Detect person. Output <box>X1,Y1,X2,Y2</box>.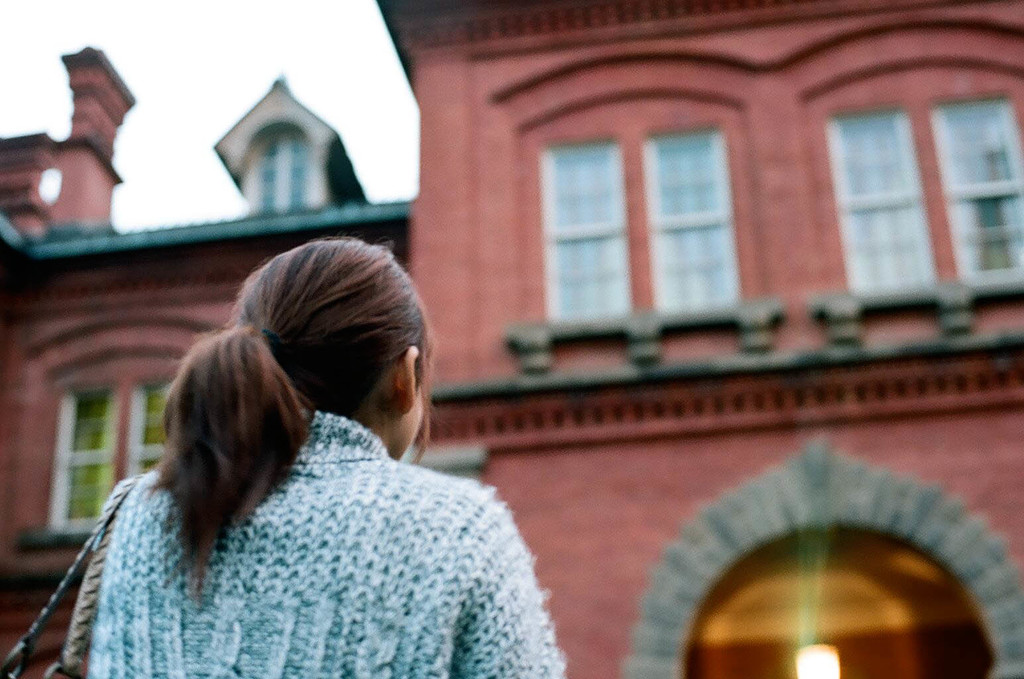
<box>87,243,569,678</box>.
